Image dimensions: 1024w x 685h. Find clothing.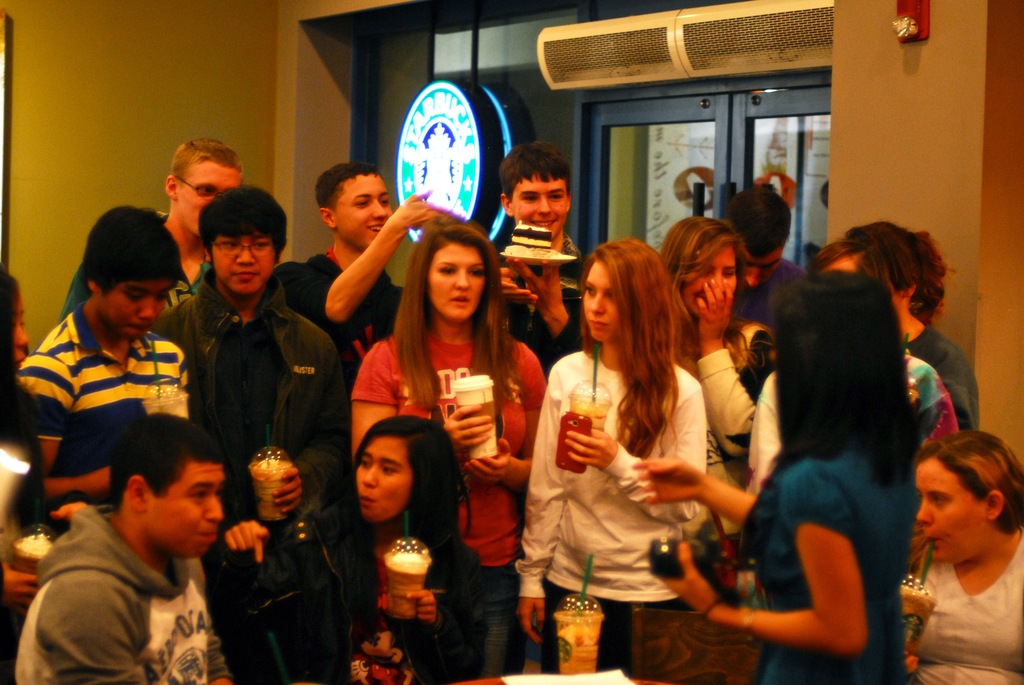
bbox(280, 248, 410, 363).
